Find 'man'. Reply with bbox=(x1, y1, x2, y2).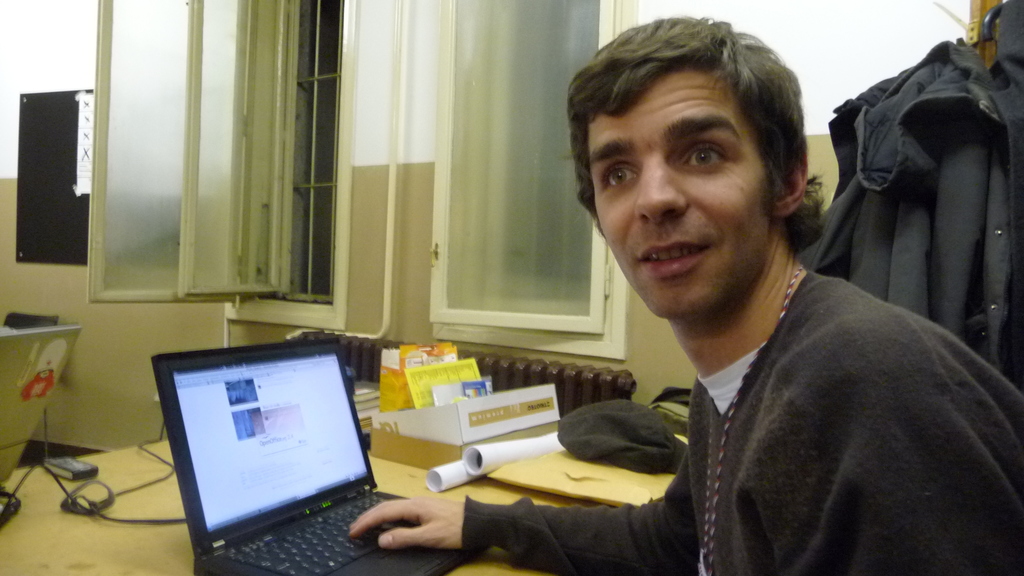
bbox=(456, 33, 1007, 560).
